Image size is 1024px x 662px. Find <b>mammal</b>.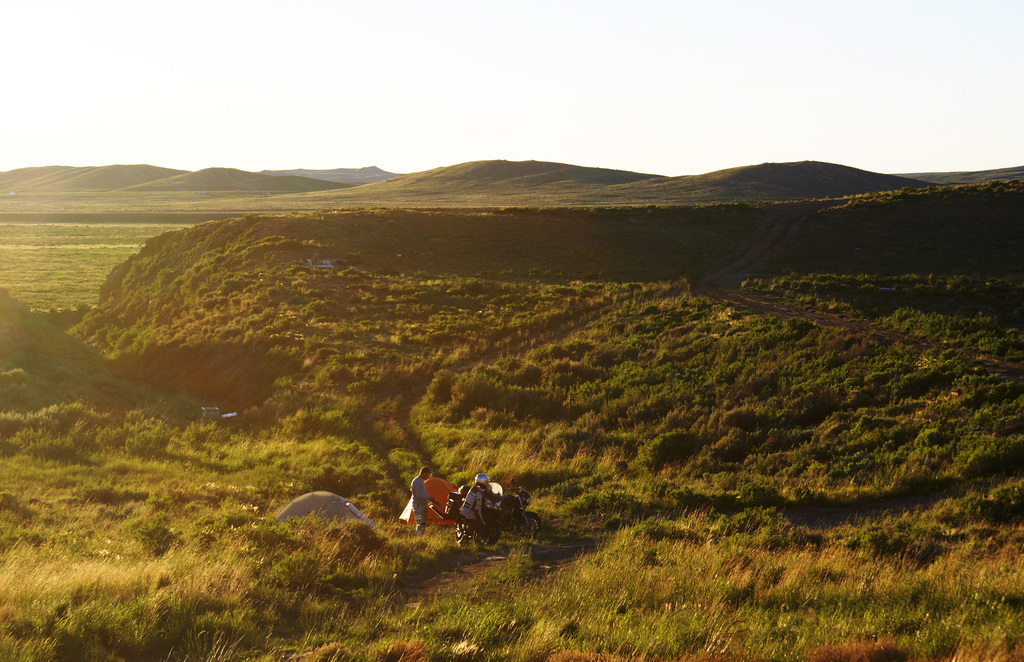
(x1=408, y1=465, x2=440, y2=538).
